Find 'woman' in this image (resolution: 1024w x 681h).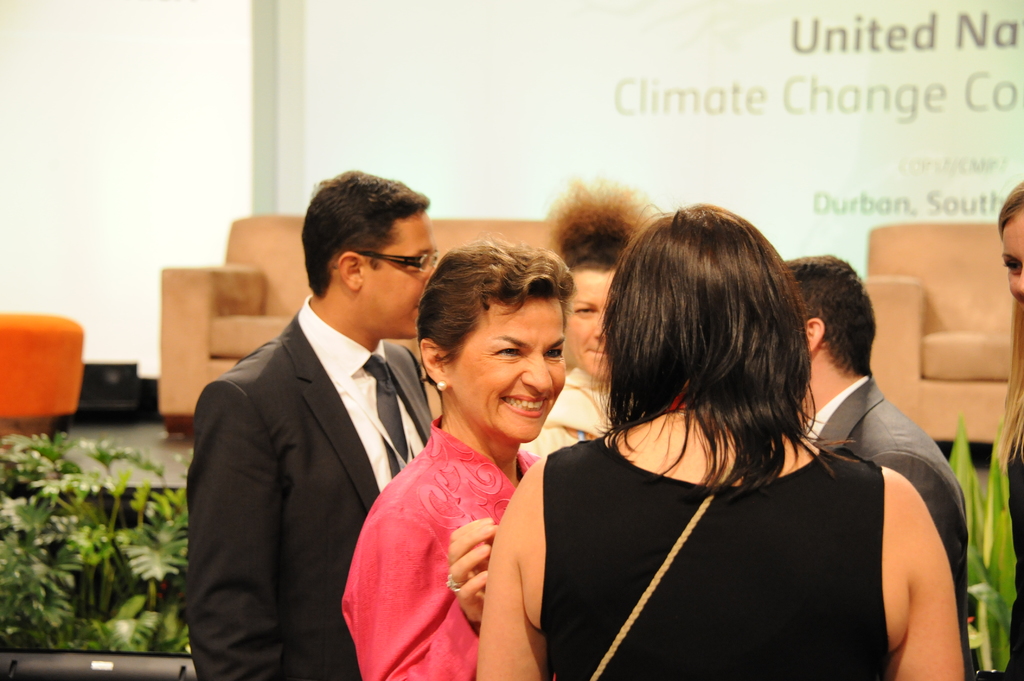
<box>335,236,575,680</box>.
